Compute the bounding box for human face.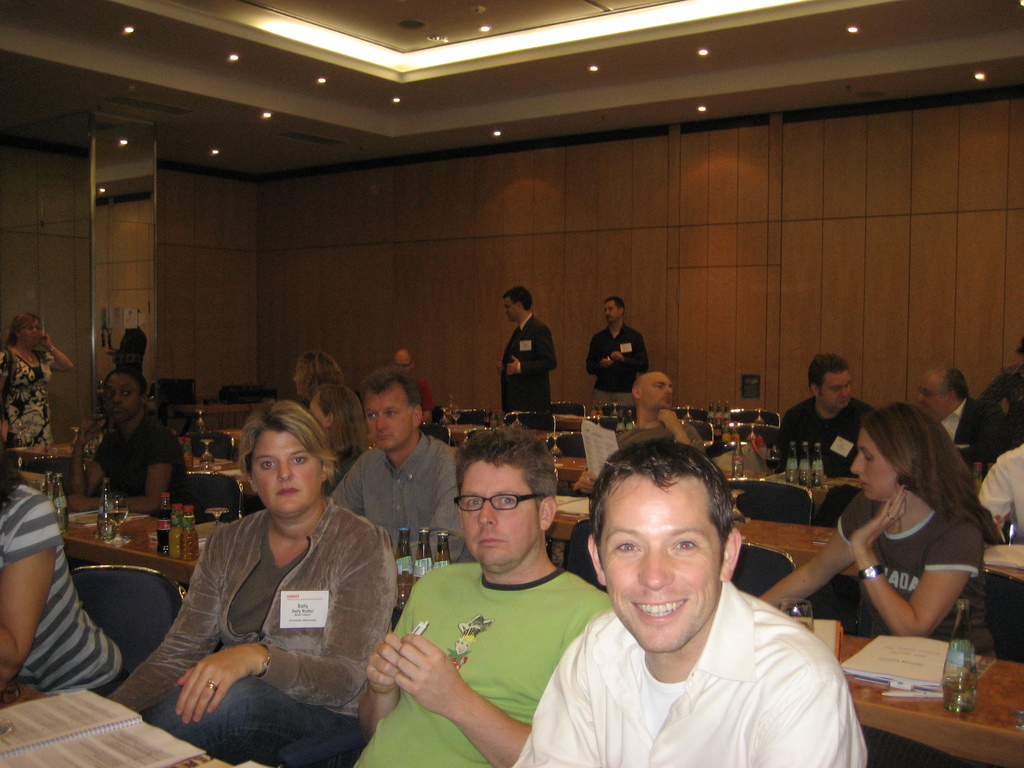
<box>598,302,618,323</box>.
